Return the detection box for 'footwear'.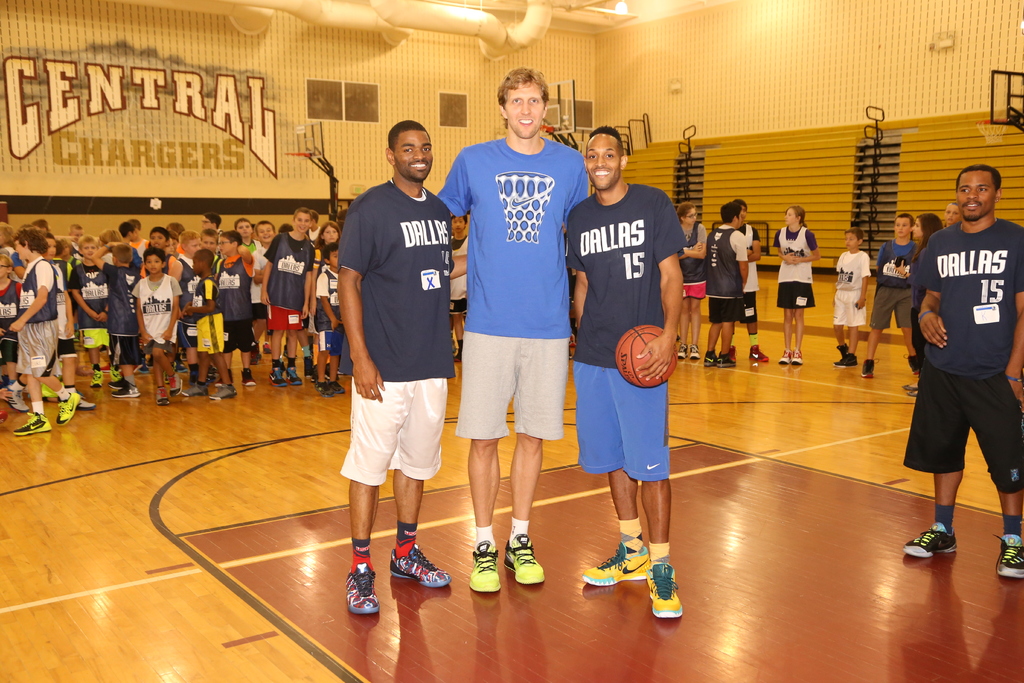
left=344, top=564, right=382, bottom=616.
